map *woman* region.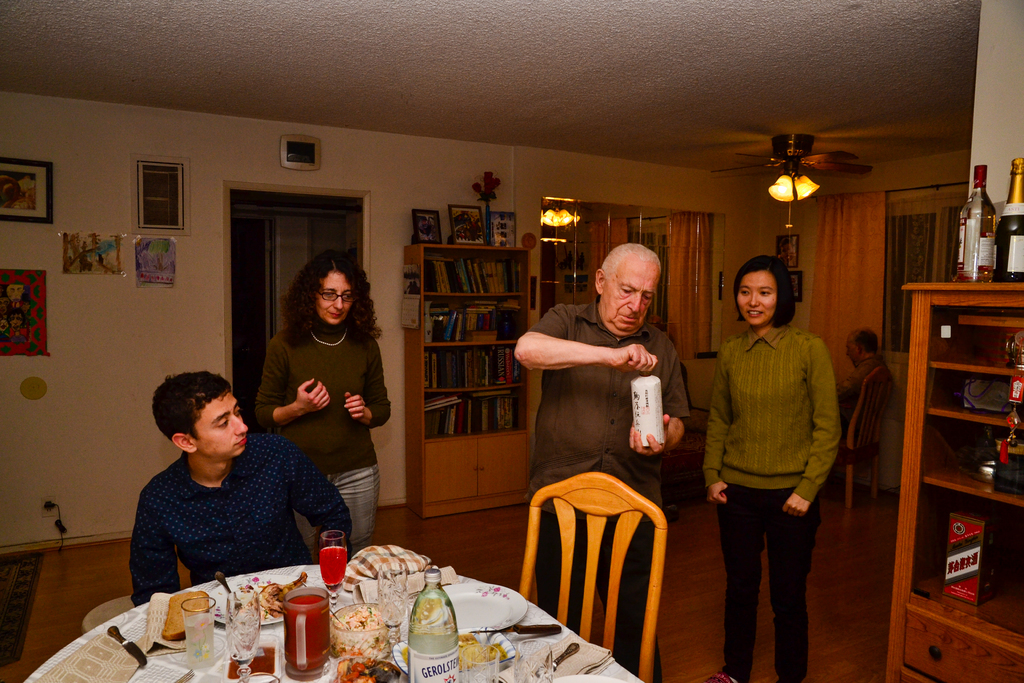
Mapped to 700, 245, 849, 674.
